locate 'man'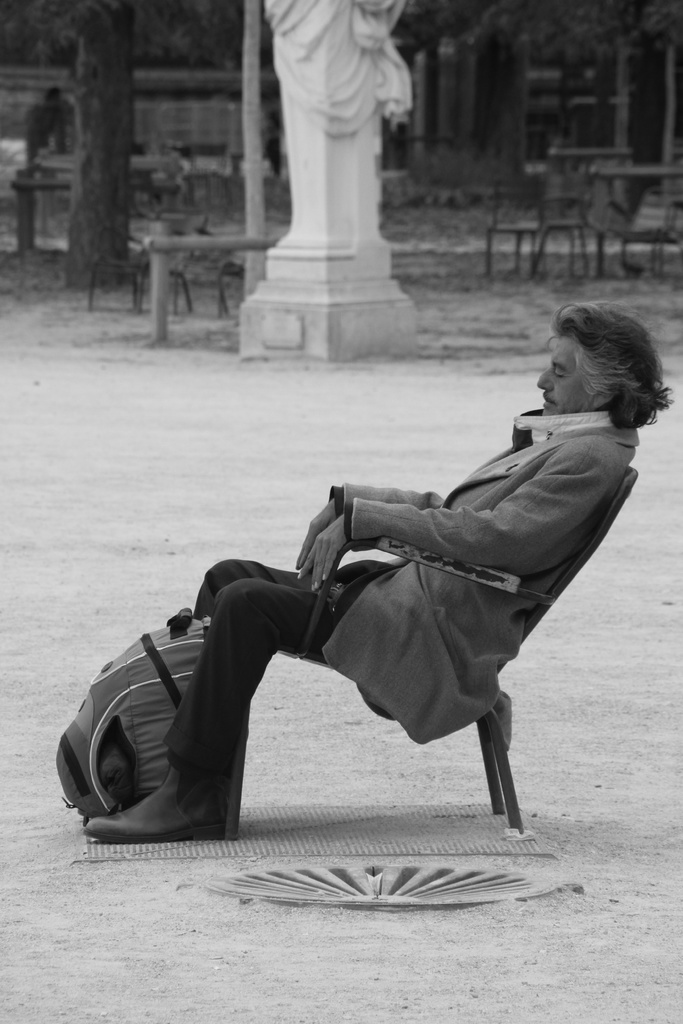
<bbox>129, 312, 627, 888</bbox>
